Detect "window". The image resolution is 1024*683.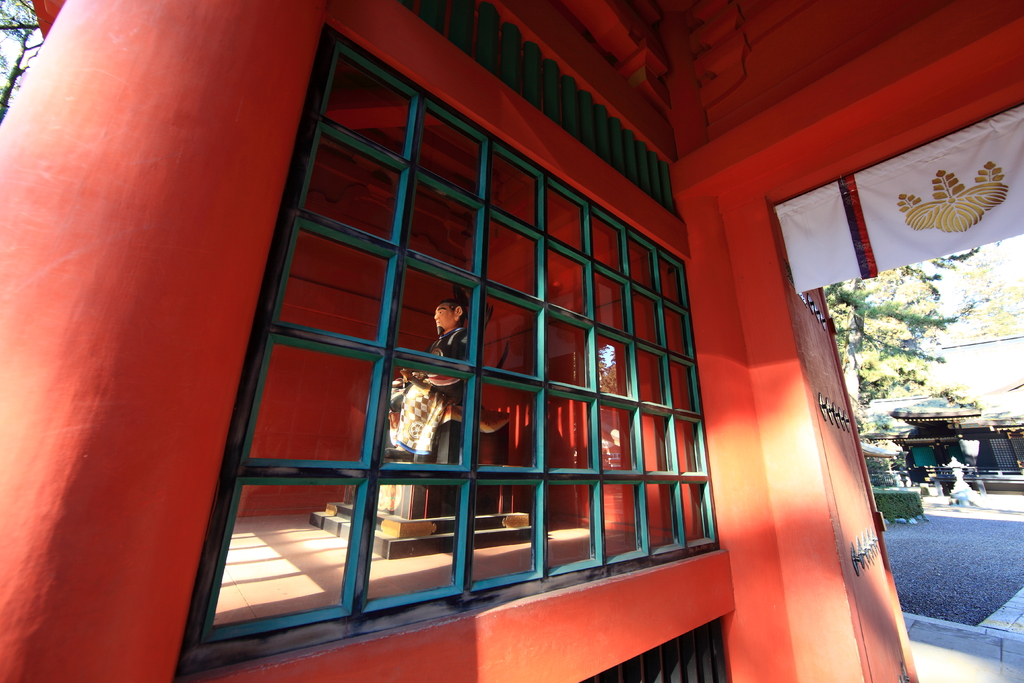
bbox=(164, 8, 779, 638).
